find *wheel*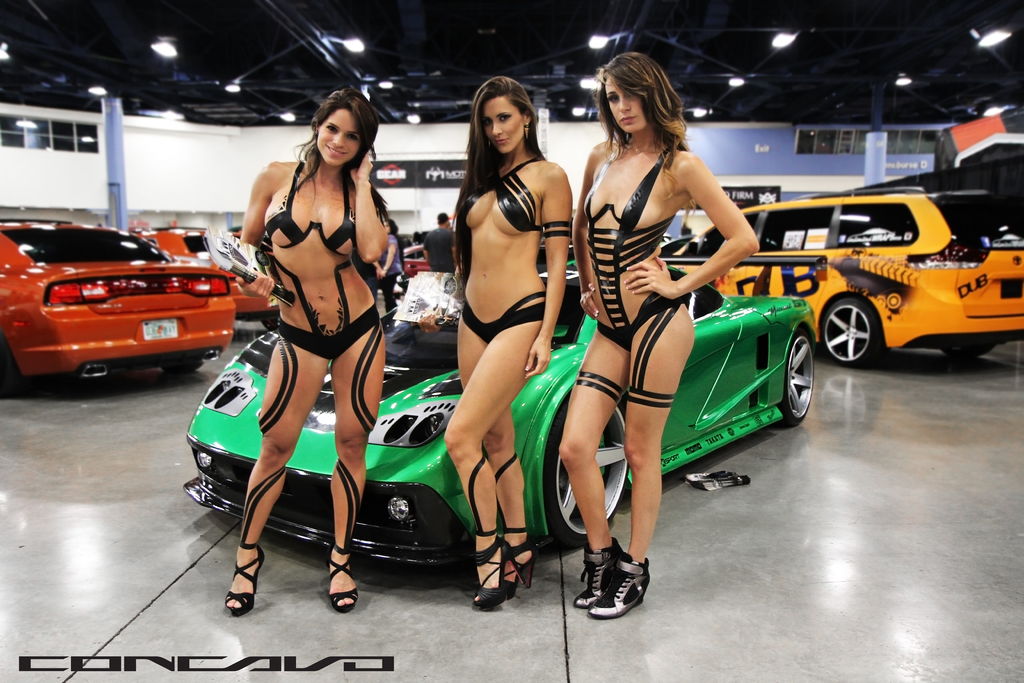
{"x1": 164, "y1": 363, "x2": 202, "y2": 372}
